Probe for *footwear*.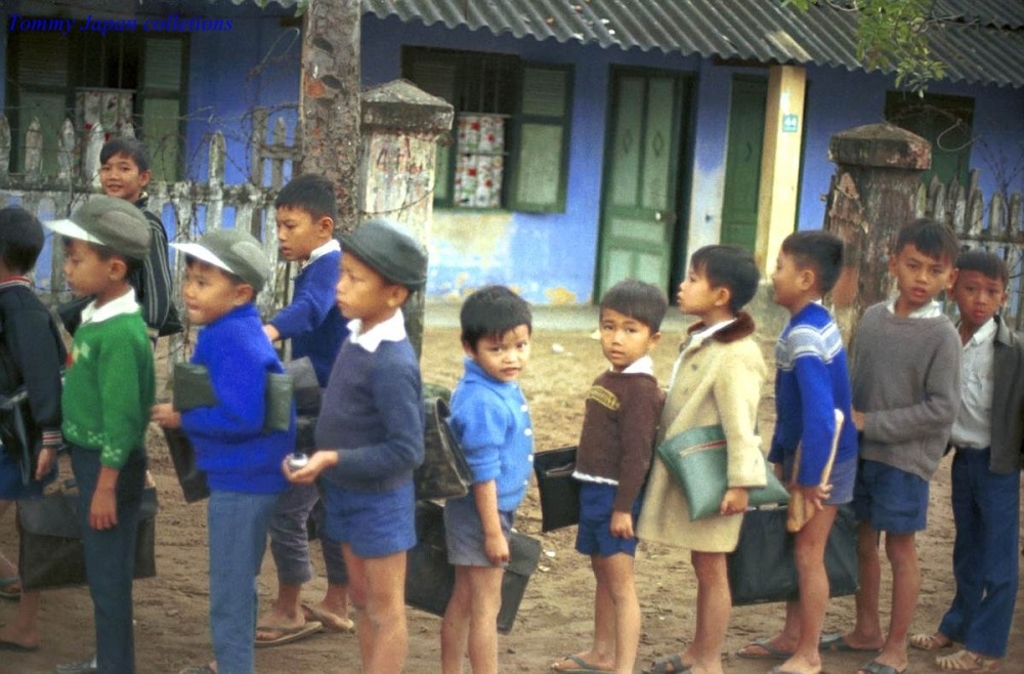
Probe result: x1=643, y1=649, x2=692, y2=673.
